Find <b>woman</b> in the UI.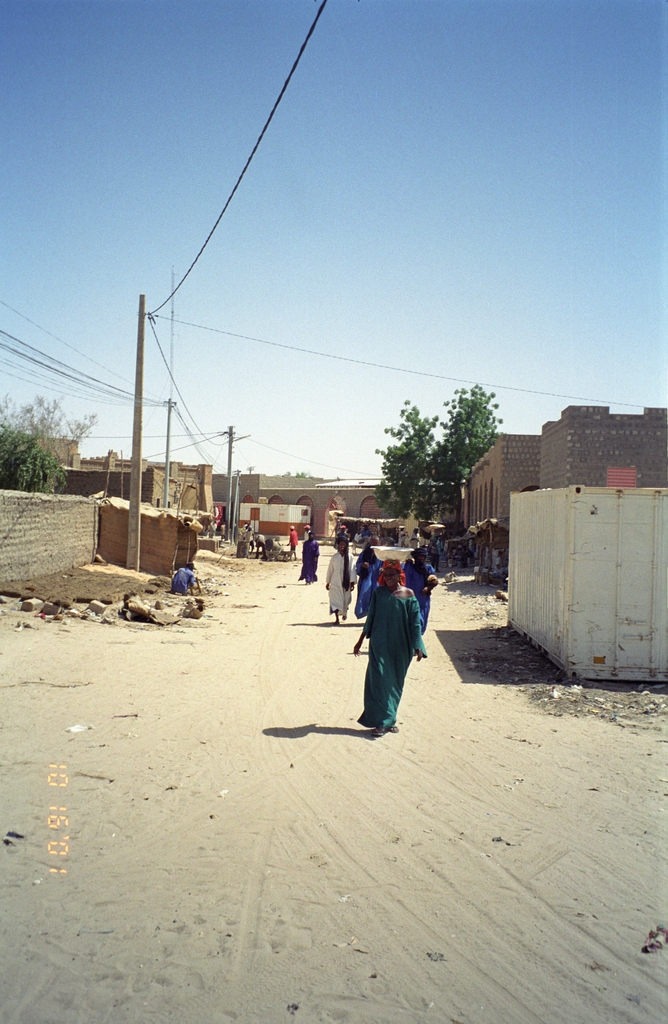
UI element at 348 547 435 732.
